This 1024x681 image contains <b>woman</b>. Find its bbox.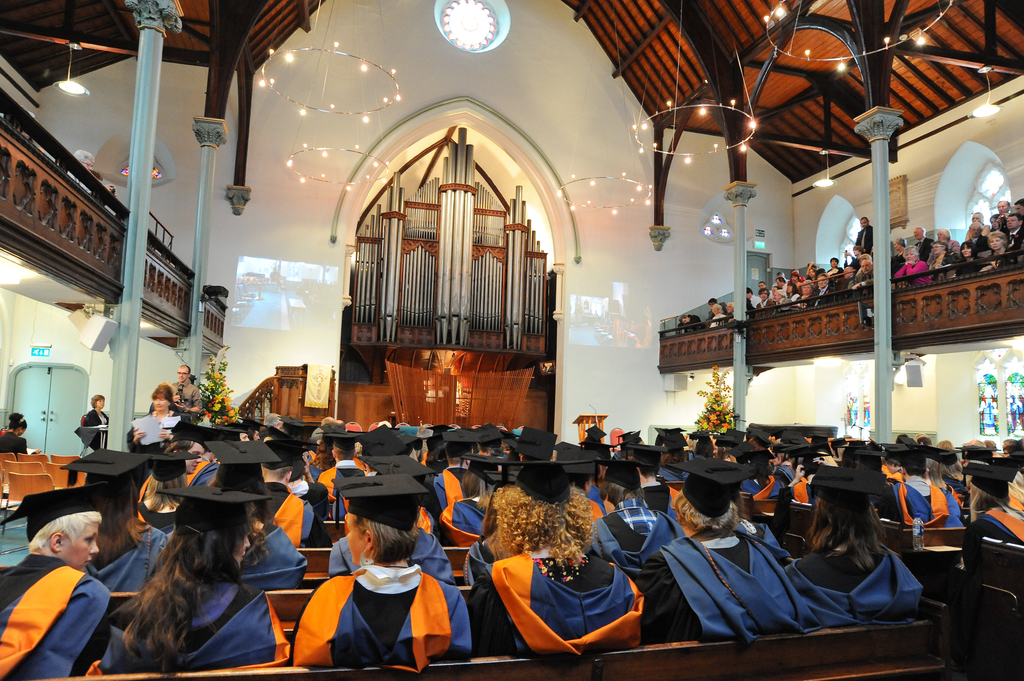
<box>984,230,1020,269</box>.
